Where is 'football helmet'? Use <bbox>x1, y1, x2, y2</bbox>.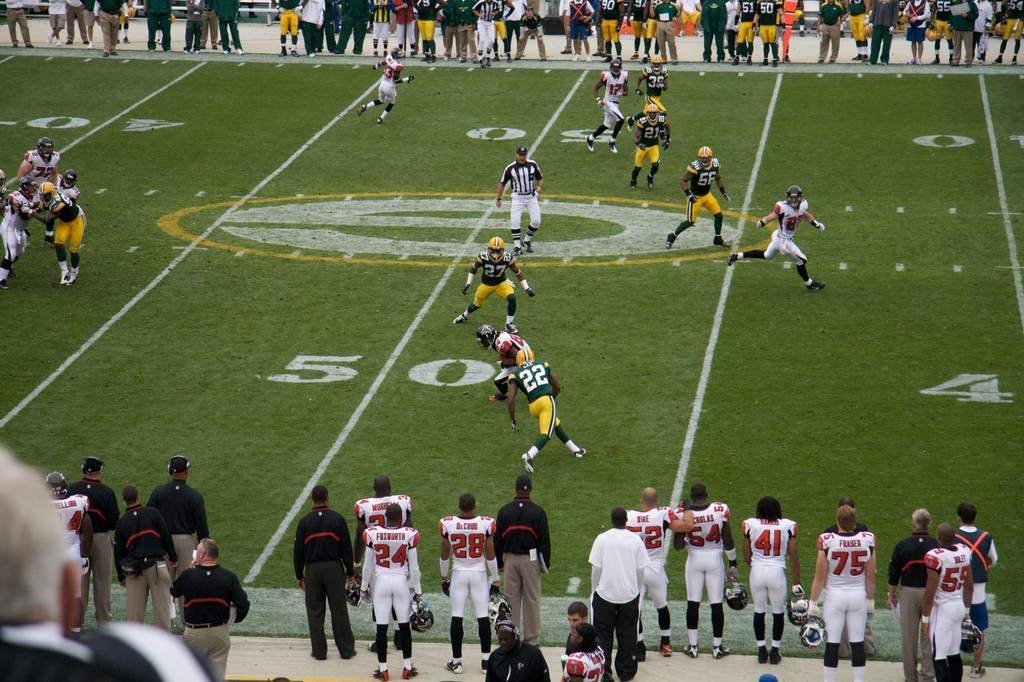
<bbox>412, 601, 434, 635</bbox>.
